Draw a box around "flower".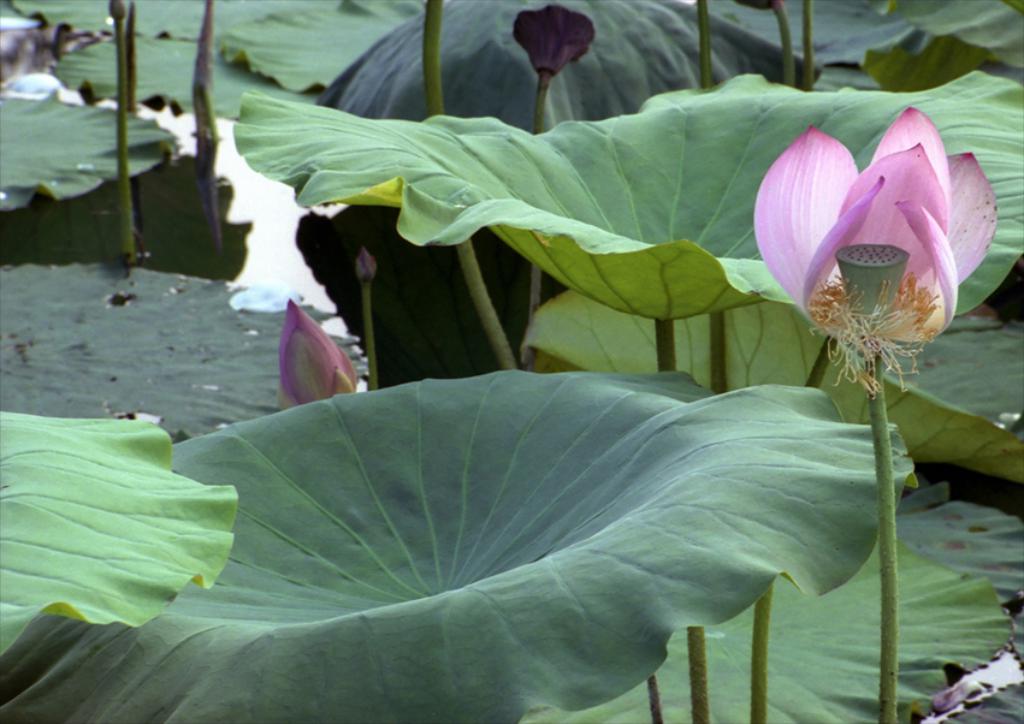
<region>511, 8, 597, 78</region>.
